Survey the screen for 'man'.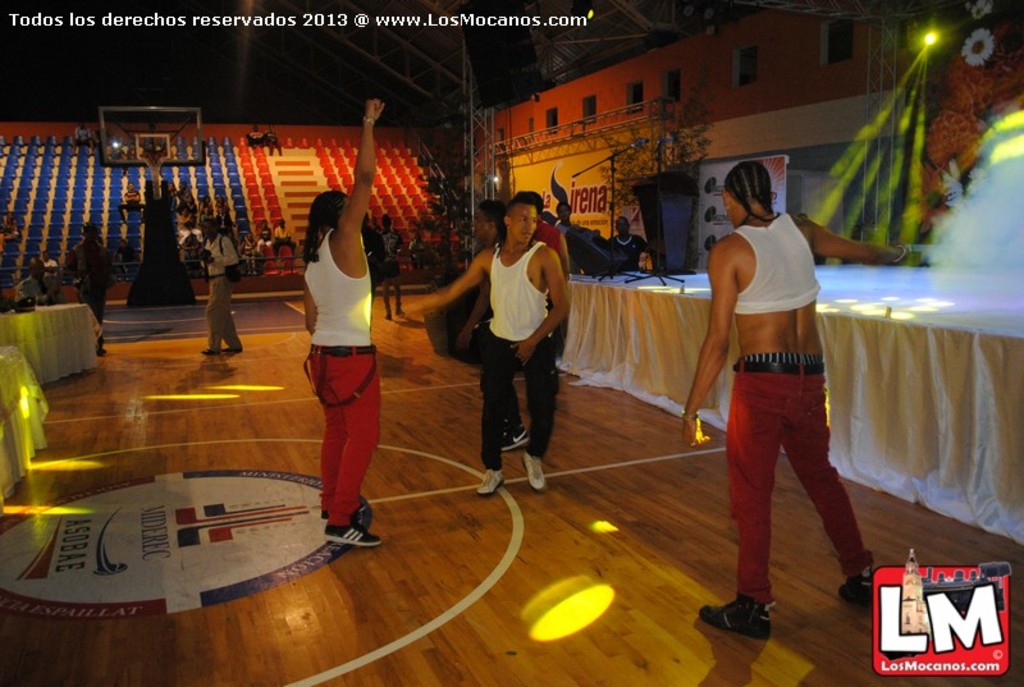
Survey found: select_region(118, 179, 145, 223).
